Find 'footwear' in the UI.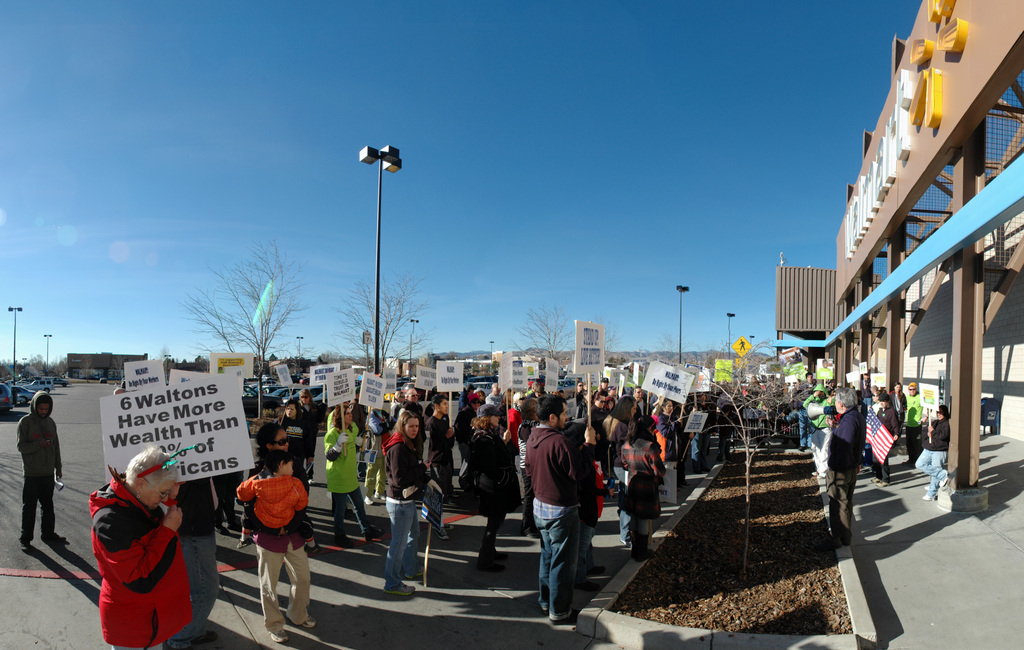
UI element at [681, 478, 693, 487].
